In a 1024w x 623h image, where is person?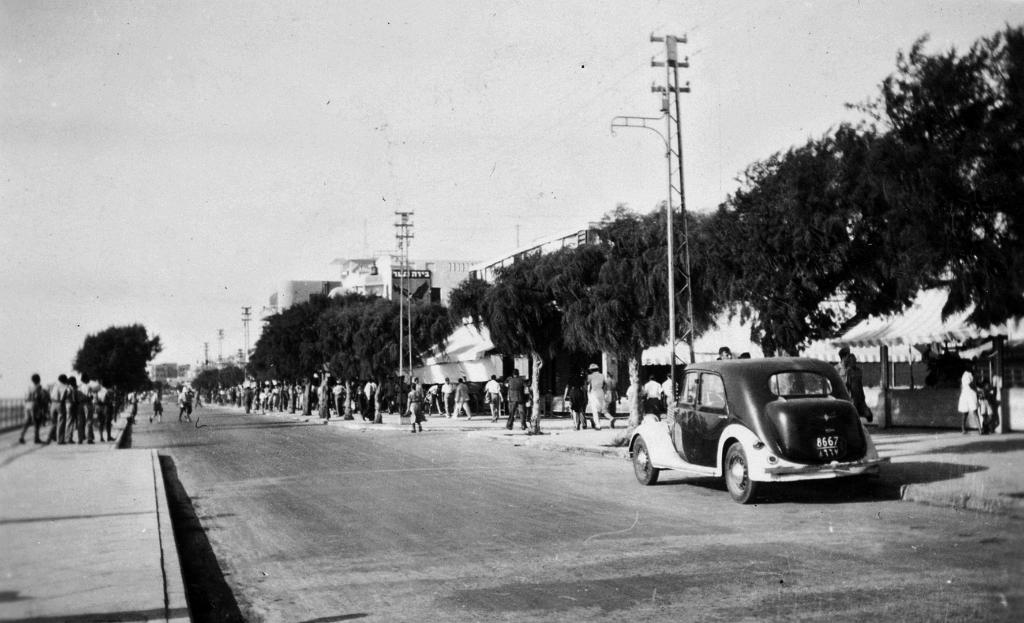
Rect(484, 375, 502, 422).
